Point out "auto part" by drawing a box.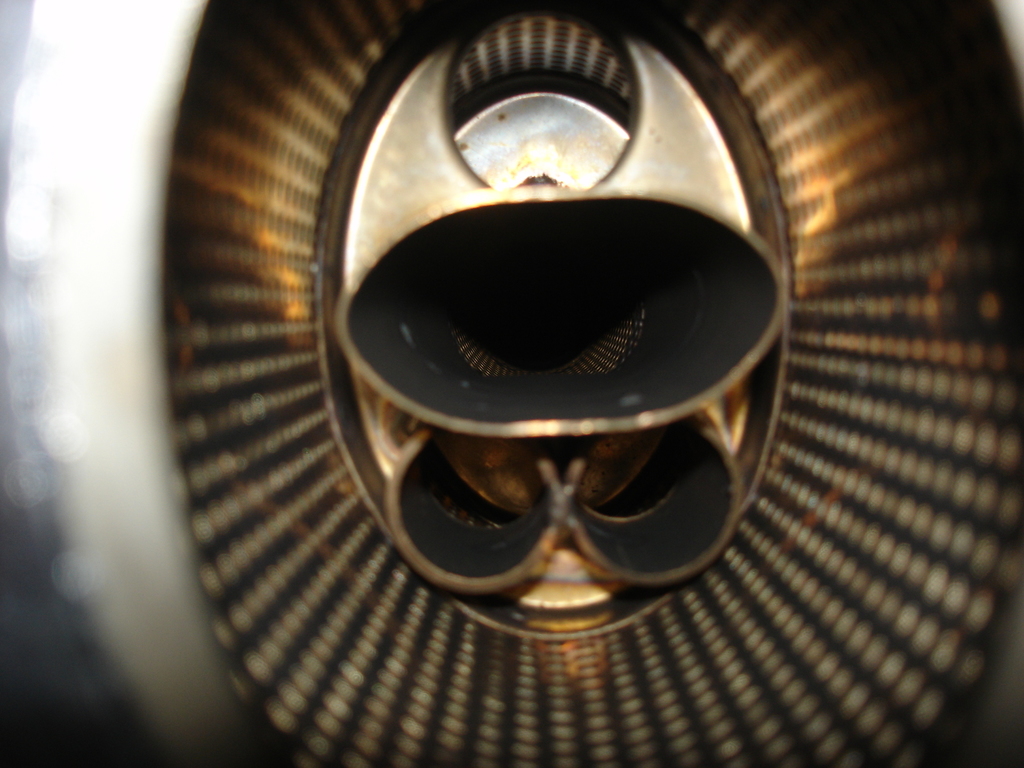
(x1=0, y1=0, x2=1023, y2=767).
